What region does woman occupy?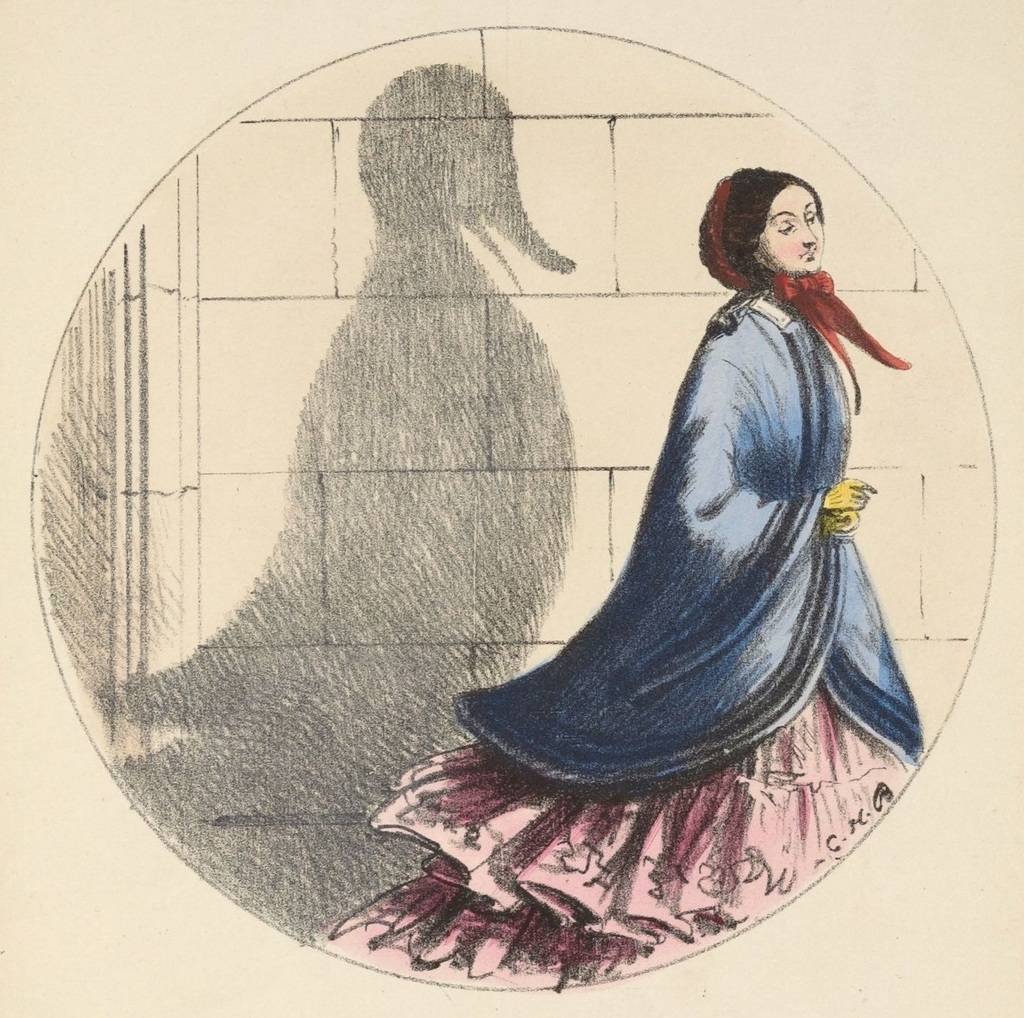
438, 144, 896, 872.
